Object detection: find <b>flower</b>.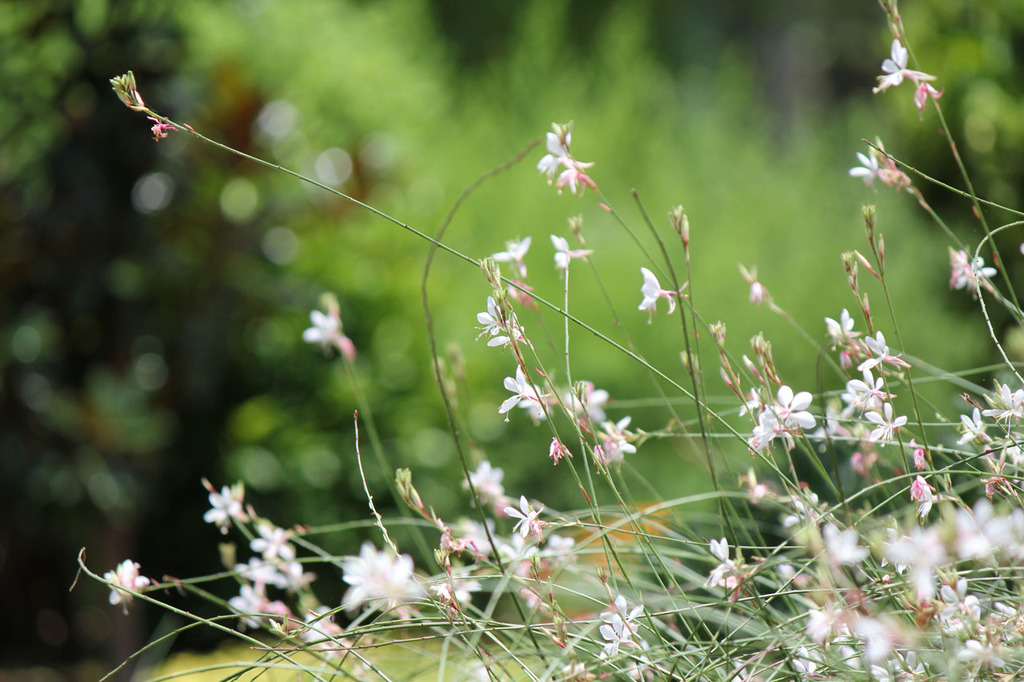
x1=636, y1=261, x2=678, y2=313.
